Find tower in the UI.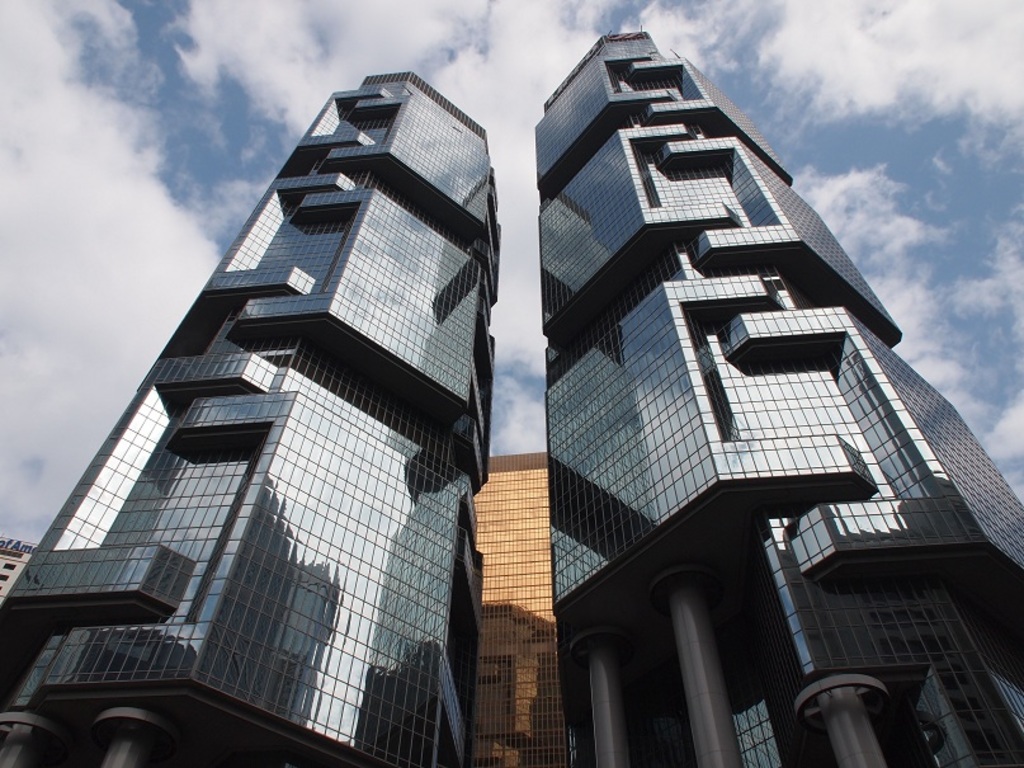
UI element at <box>0,71,495,764</box>.
